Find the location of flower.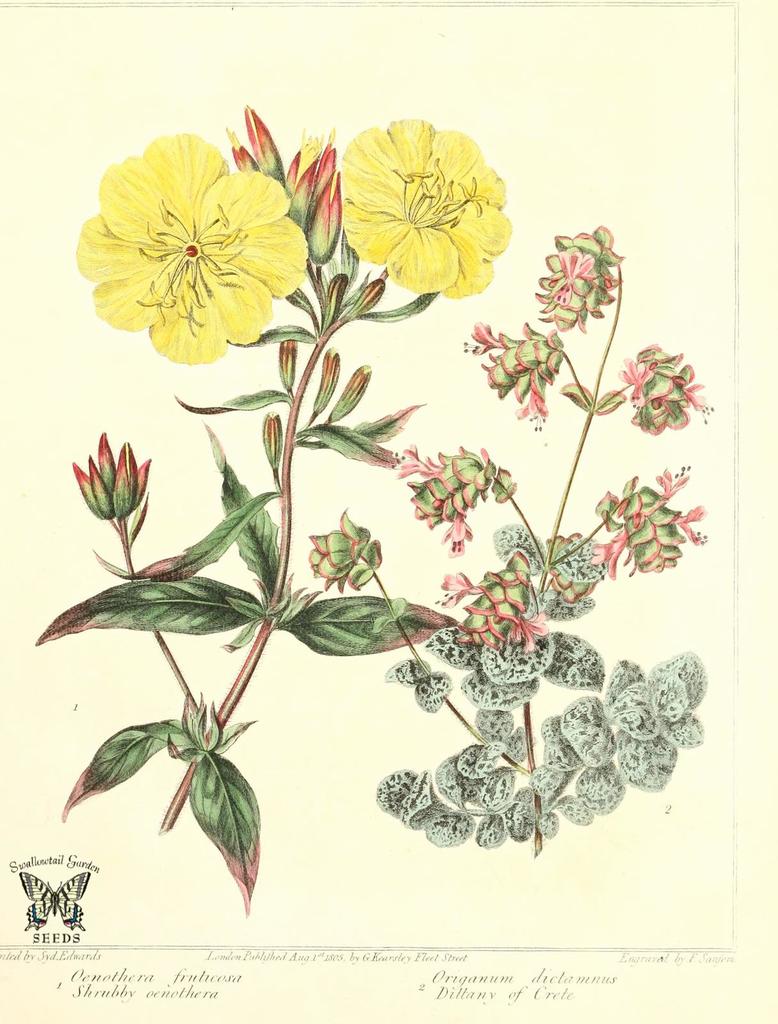
Location: 623 335 722 428.
